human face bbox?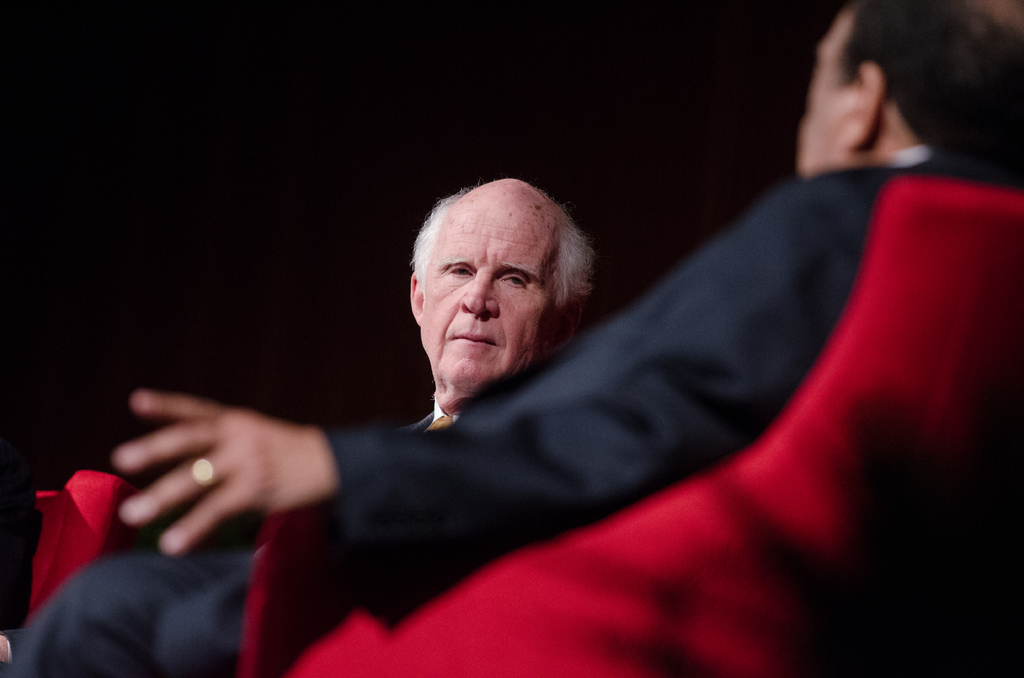
box=[420, 199, 561, 395]
